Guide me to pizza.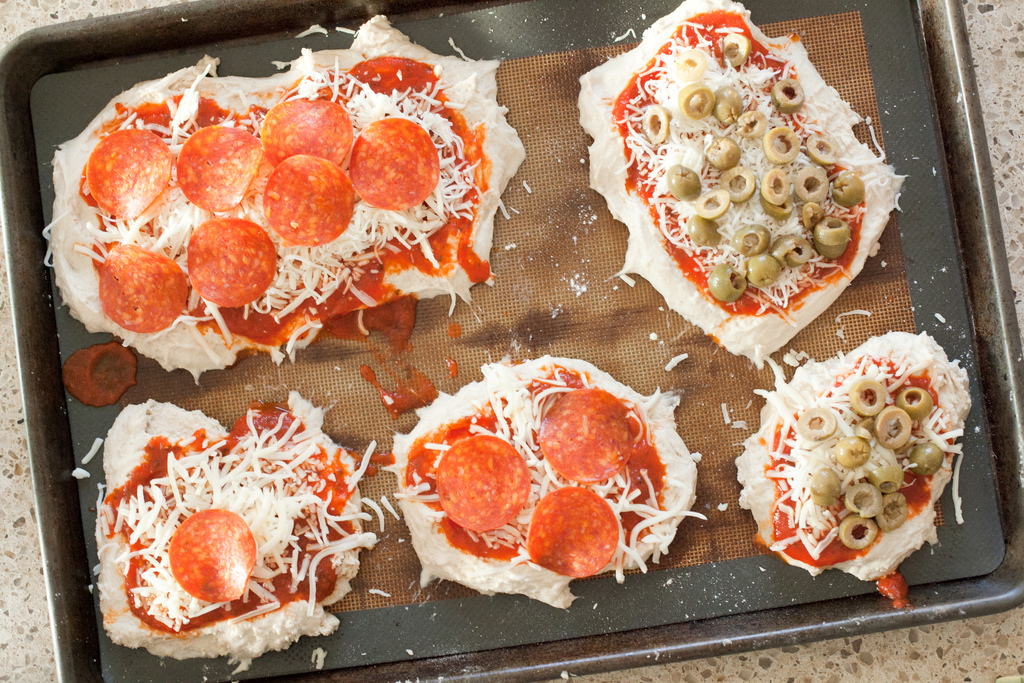
Guidance: box(587, 28, 888, 324).
